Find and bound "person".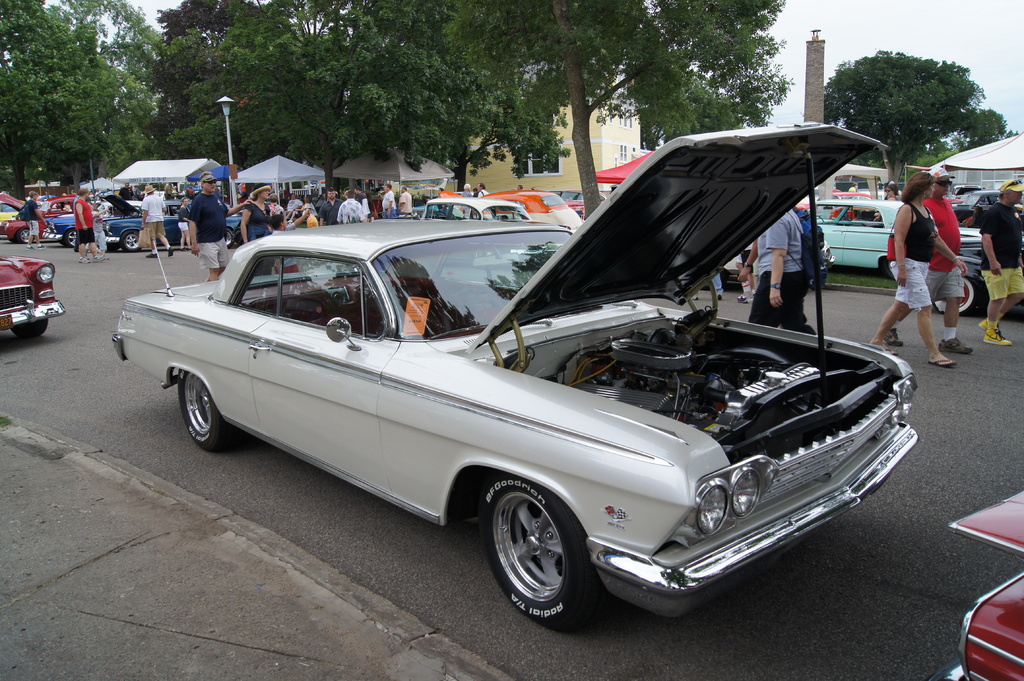
Bound: locate(875, 179, 899, 207).
